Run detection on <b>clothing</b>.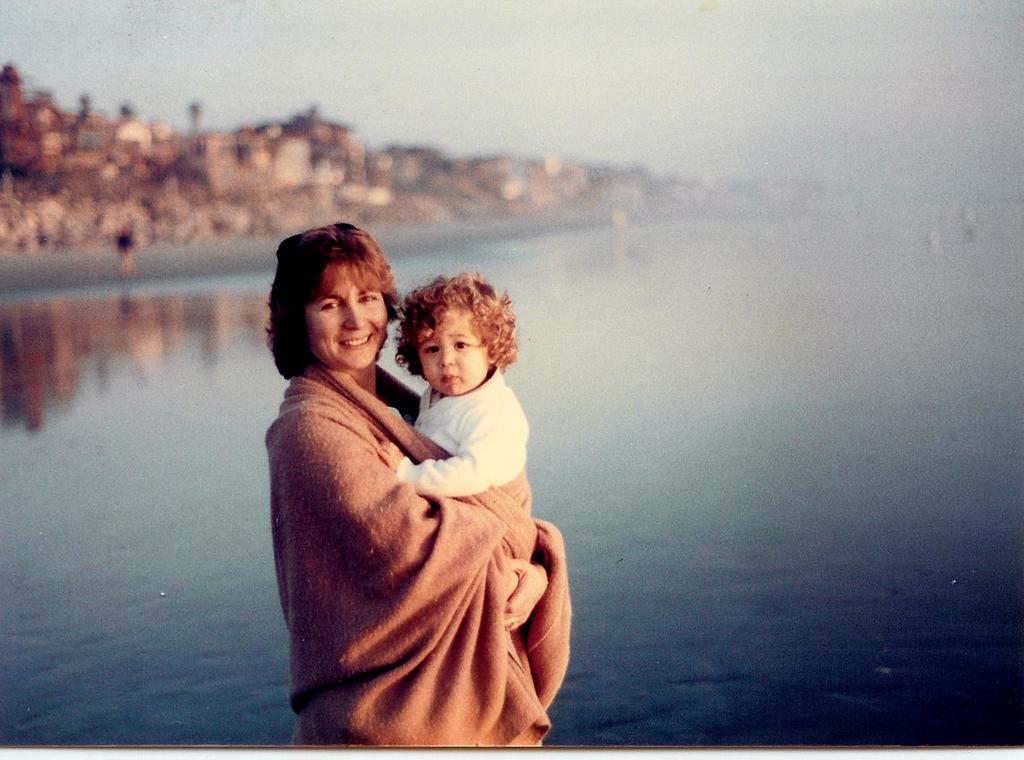
Result: (x1=284, y1=323, x2=572, y2=757).
